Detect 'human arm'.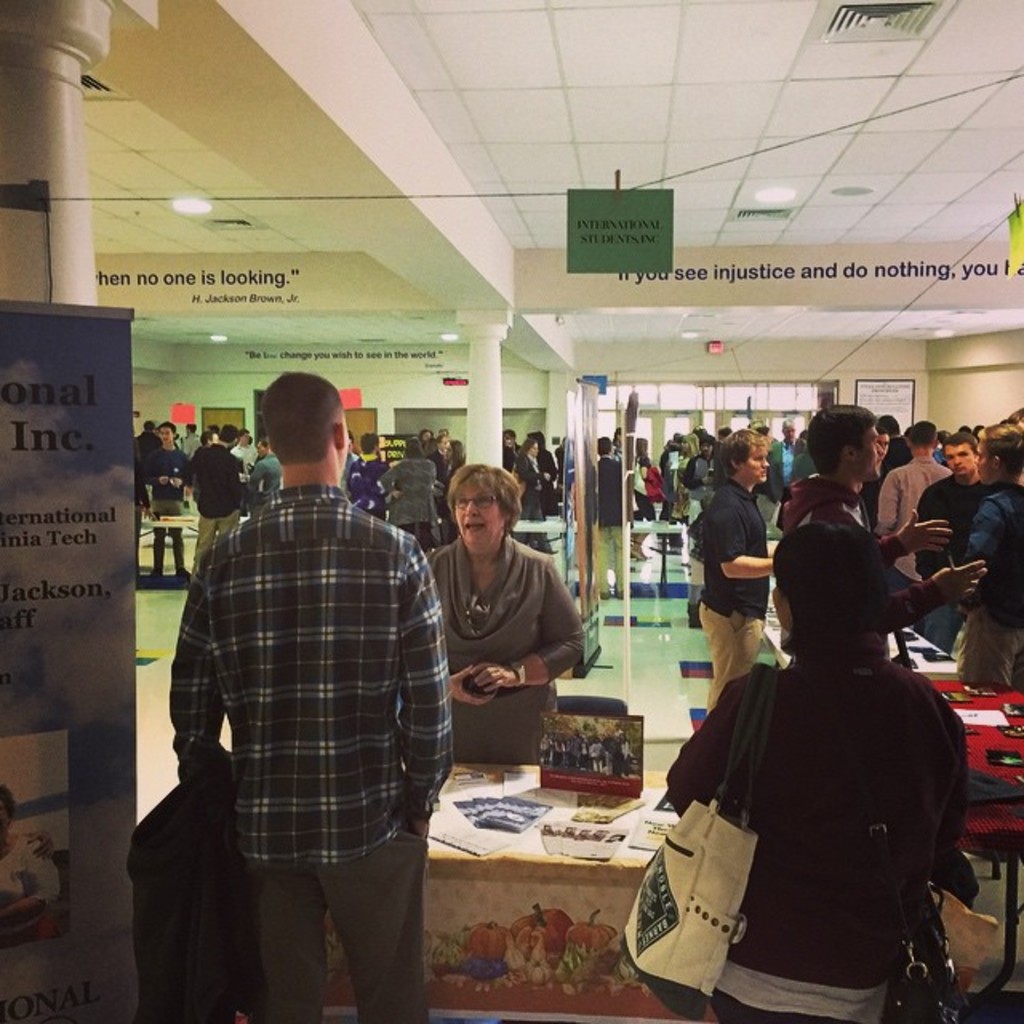
Detected at 880,550,990,622.
